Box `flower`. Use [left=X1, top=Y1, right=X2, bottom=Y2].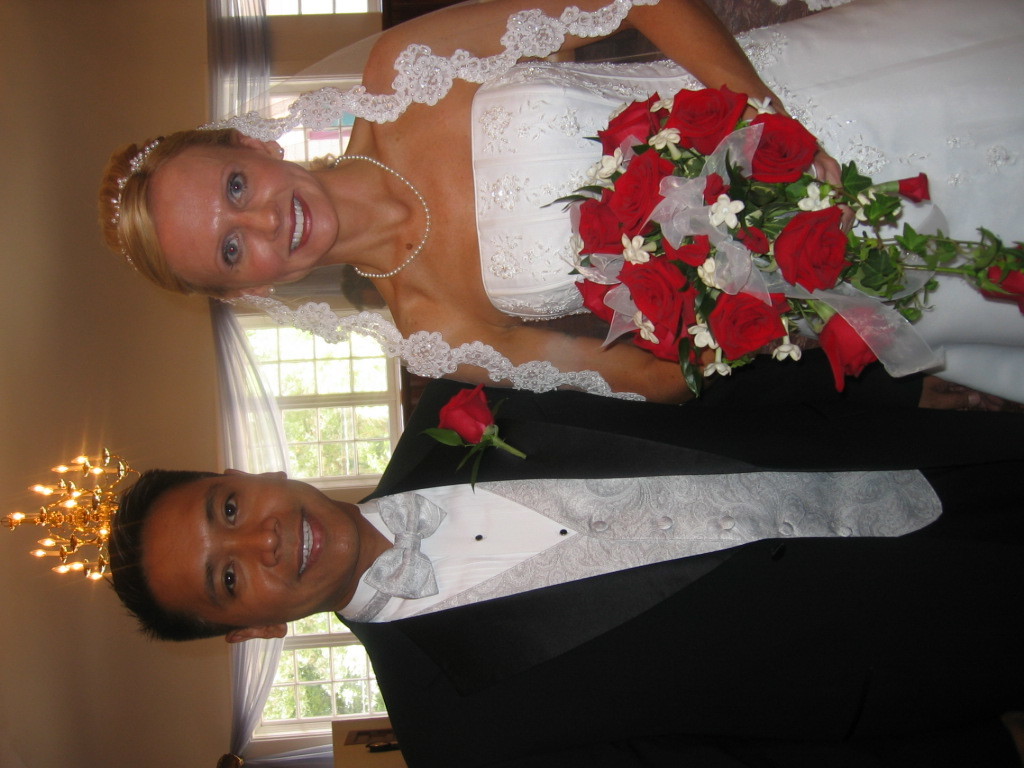
[left=983, top=261, right=1023, bottom=304].
